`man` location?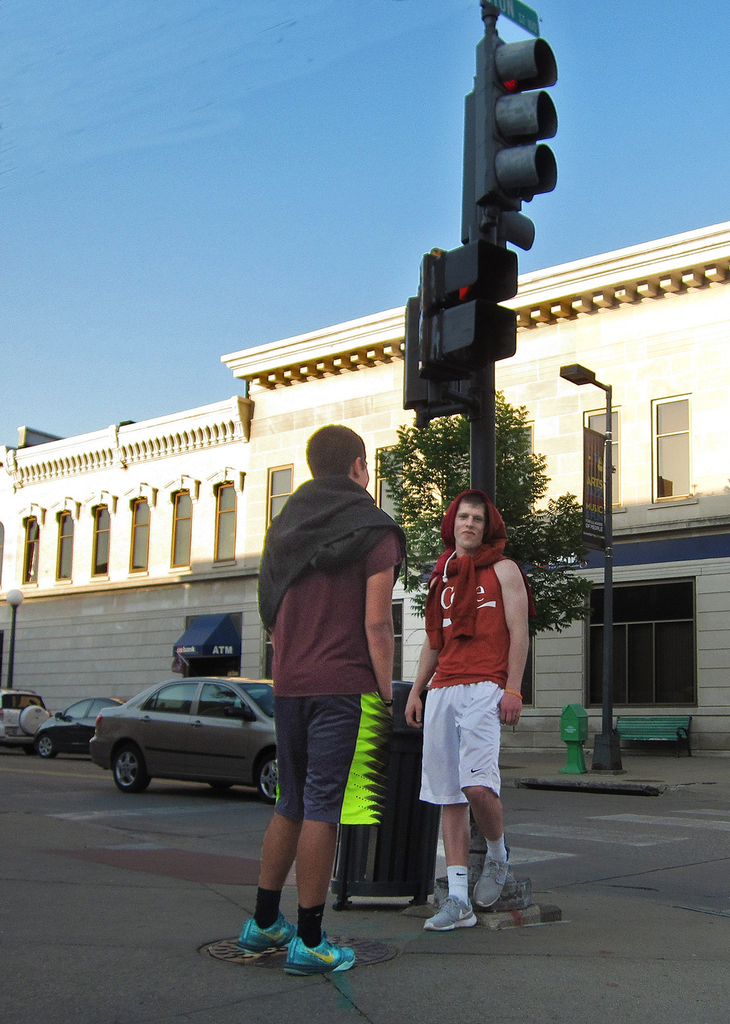
(410, 485, 529, 936)
